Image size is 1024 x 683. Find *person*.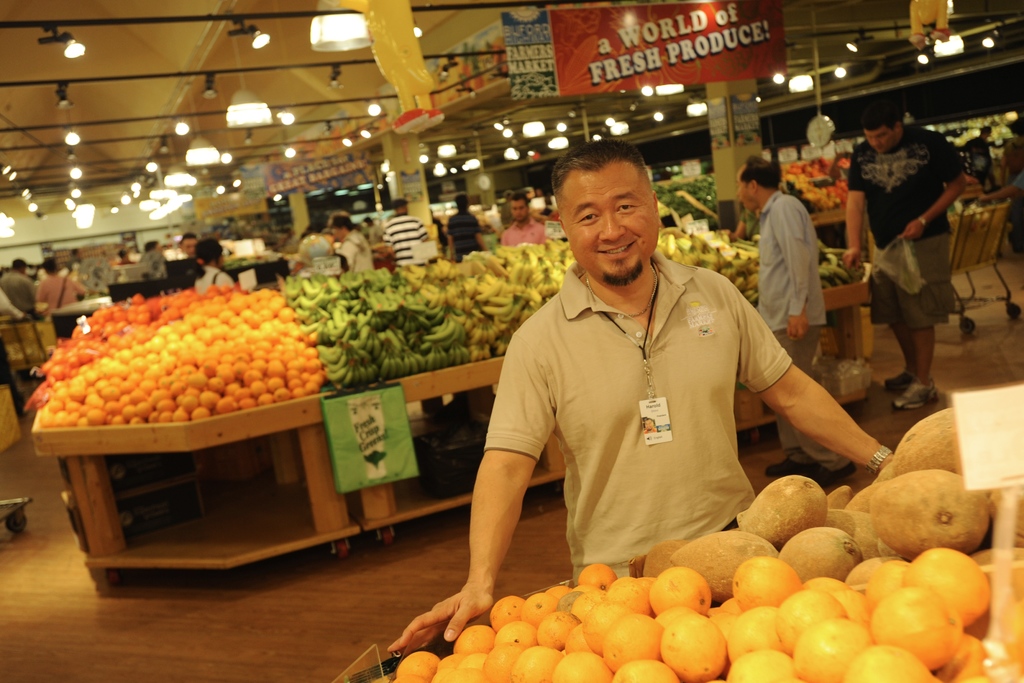
x1=732 y1=149 x2=858 y2=483.
